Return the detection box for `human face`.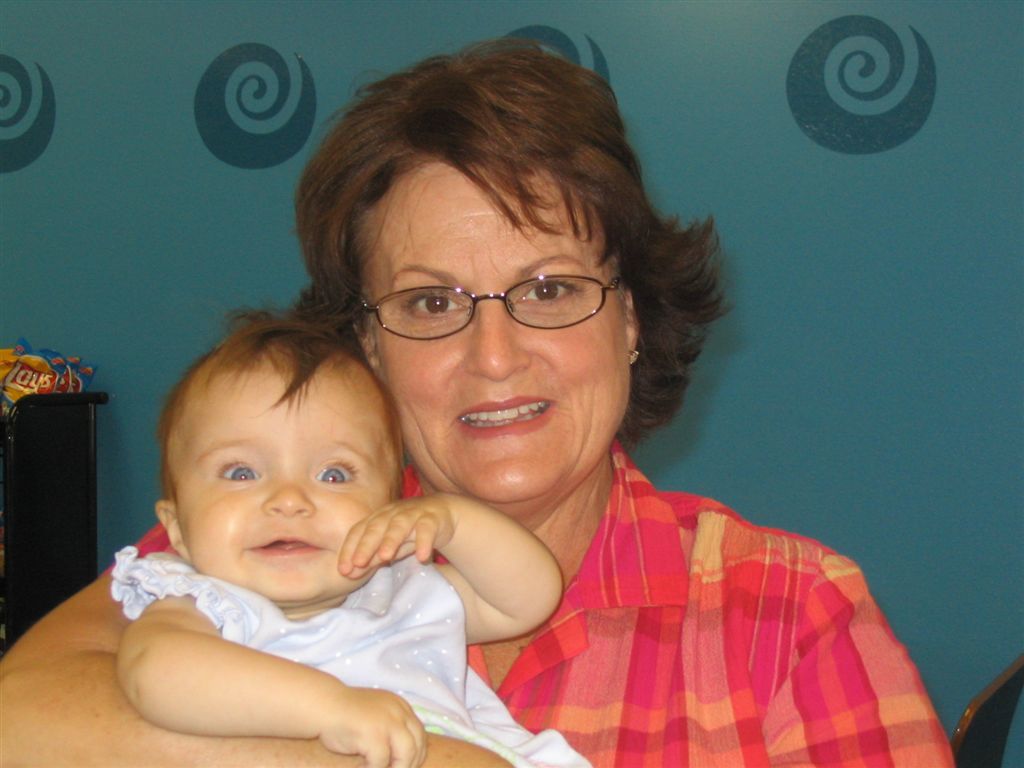
detection(180, 354, 396, 590).
